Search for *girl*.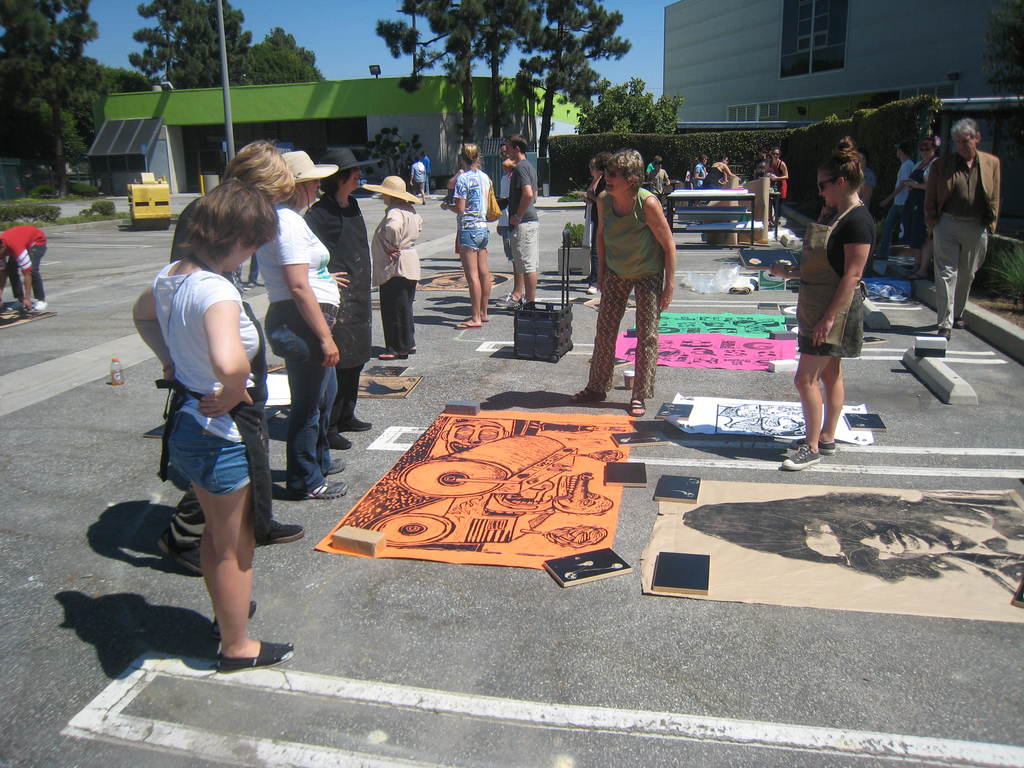
Found at 784, 129, 879, 474.
